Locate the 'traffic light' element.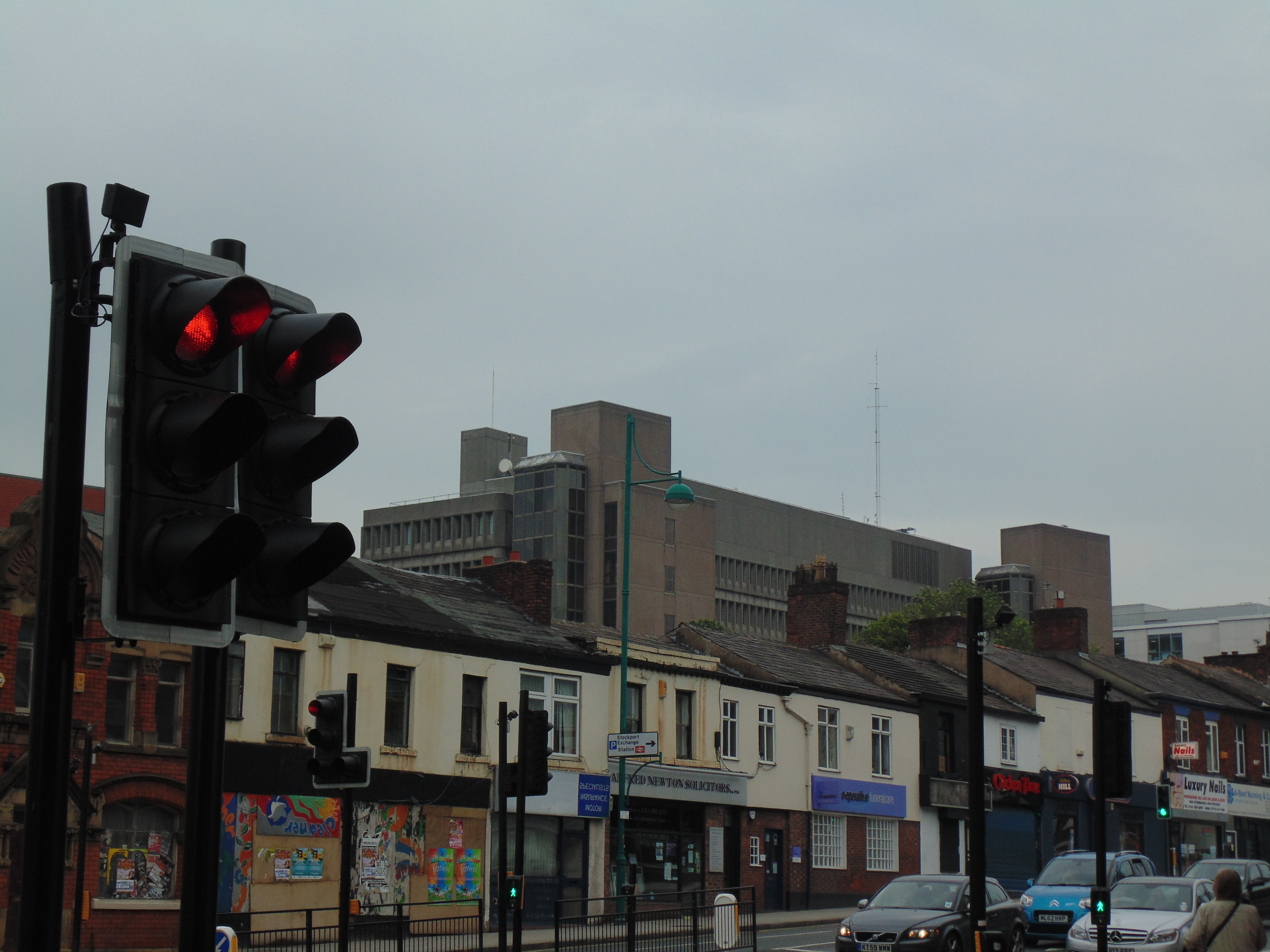
Element bbox: <region>57, 67, 89, 158</region>.
